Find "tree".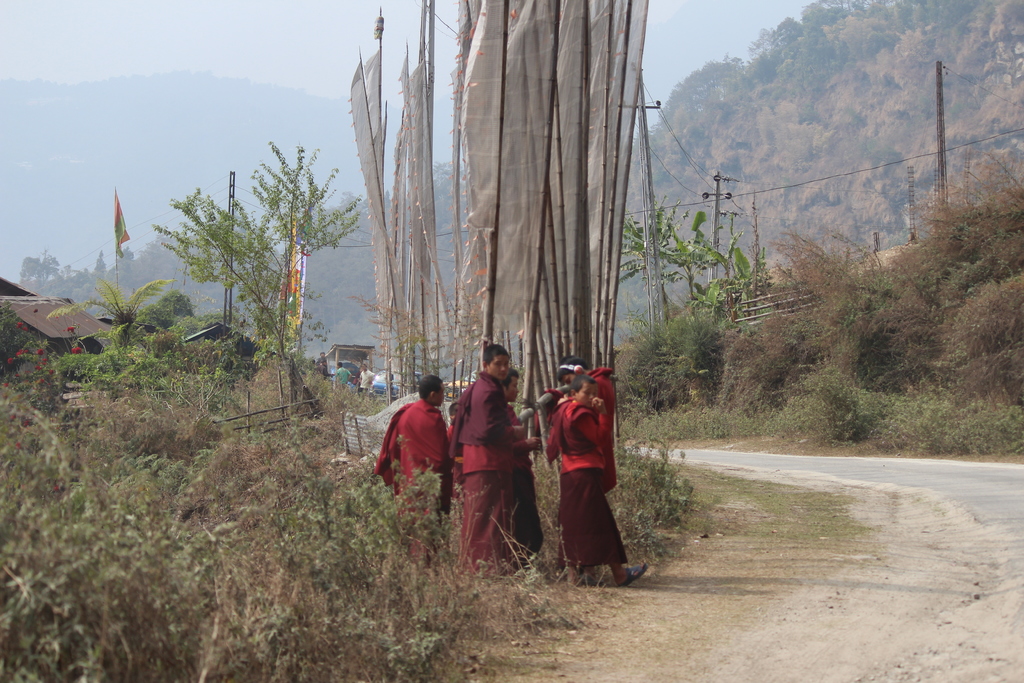
<region>90, 247, 104, 274</region>.
